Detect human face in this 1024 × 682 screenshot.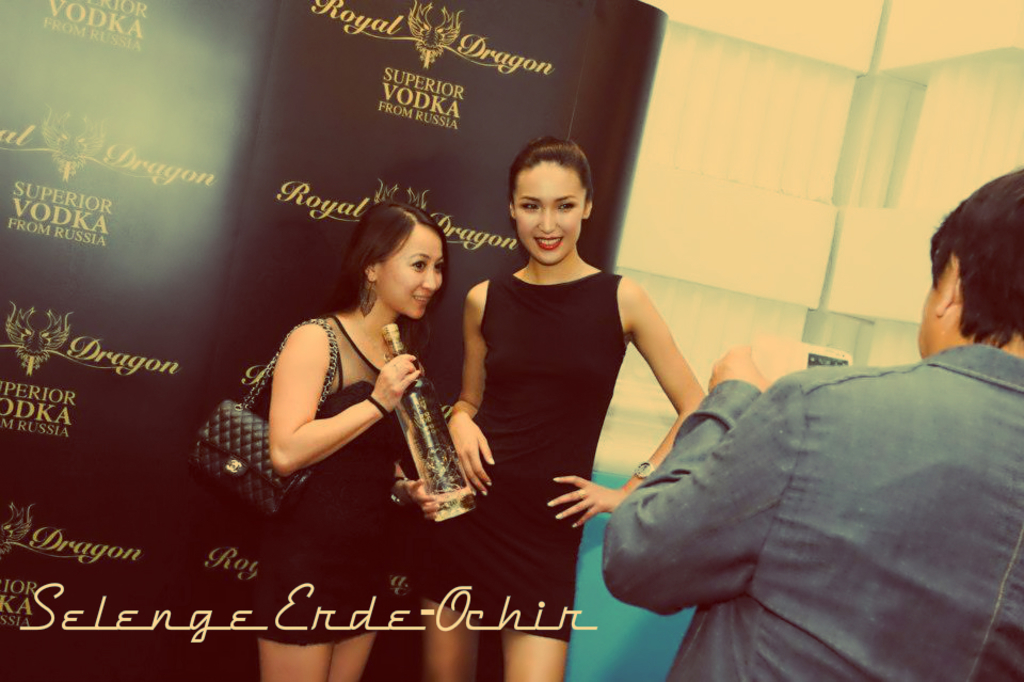
Detection: locate(907, 240, 949, 374).
